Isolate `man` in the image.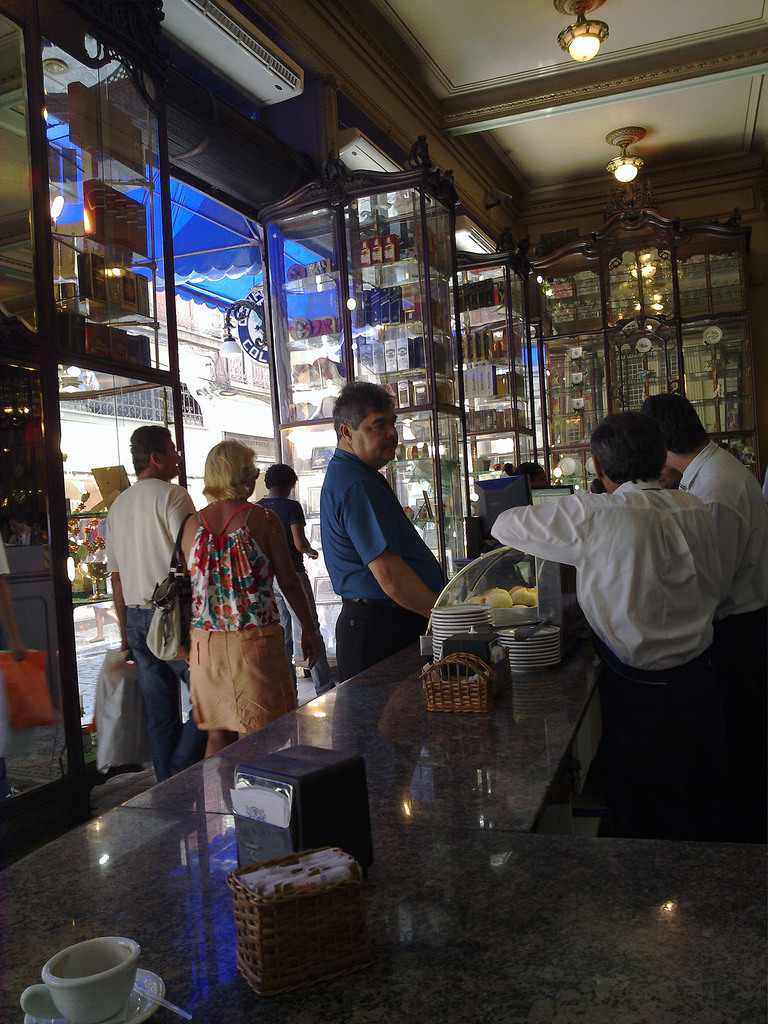
Isolated region: {"left": 641, "top": 394, "right": 767, "bottom": 798}.
